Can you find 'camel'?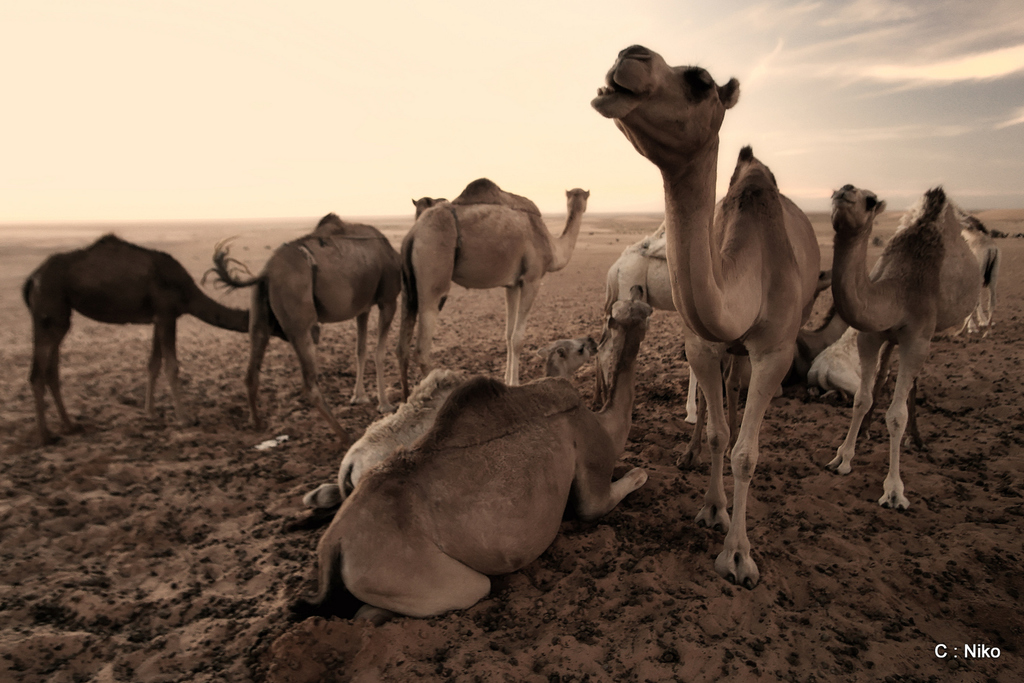
Yes, bounding box: rect(588, 44, 821, 588).
